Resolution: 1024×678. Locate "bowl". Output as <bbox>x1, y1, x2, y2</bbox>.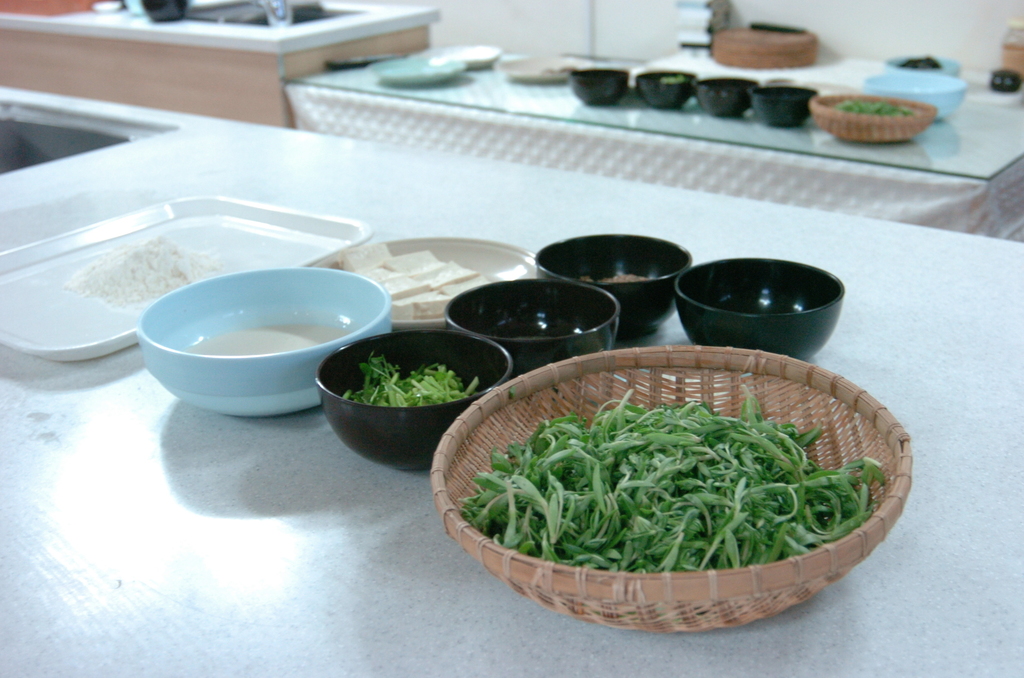
<bbox>444, 280, 619, 380</bbox>.
